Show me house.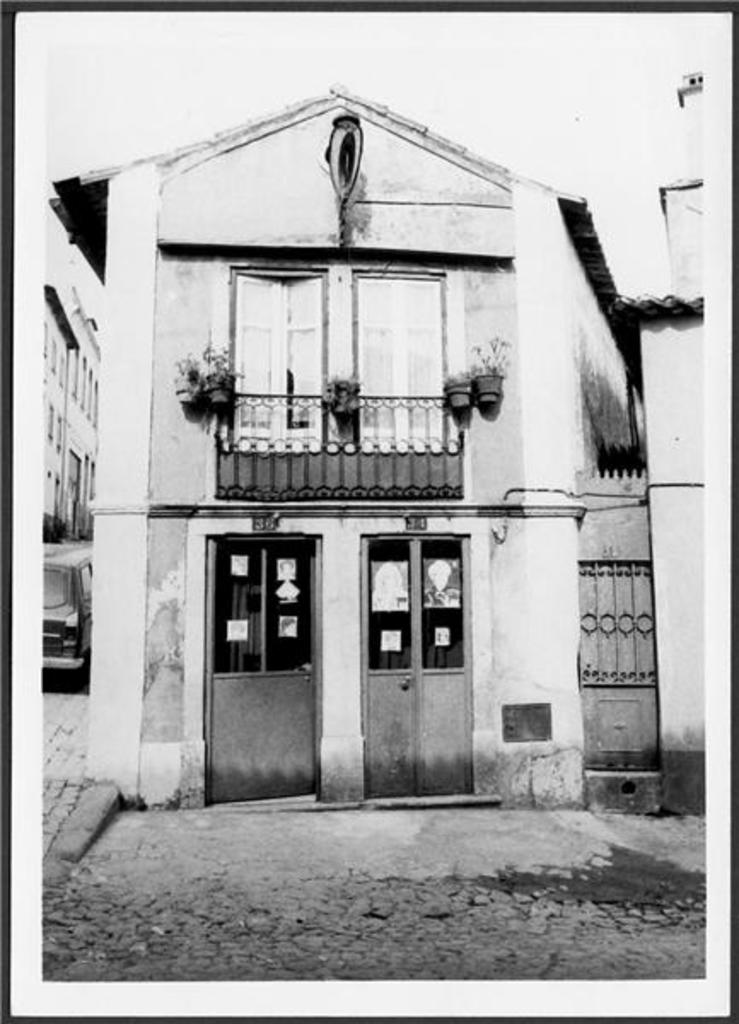
house is here: 592,183,705,828.
